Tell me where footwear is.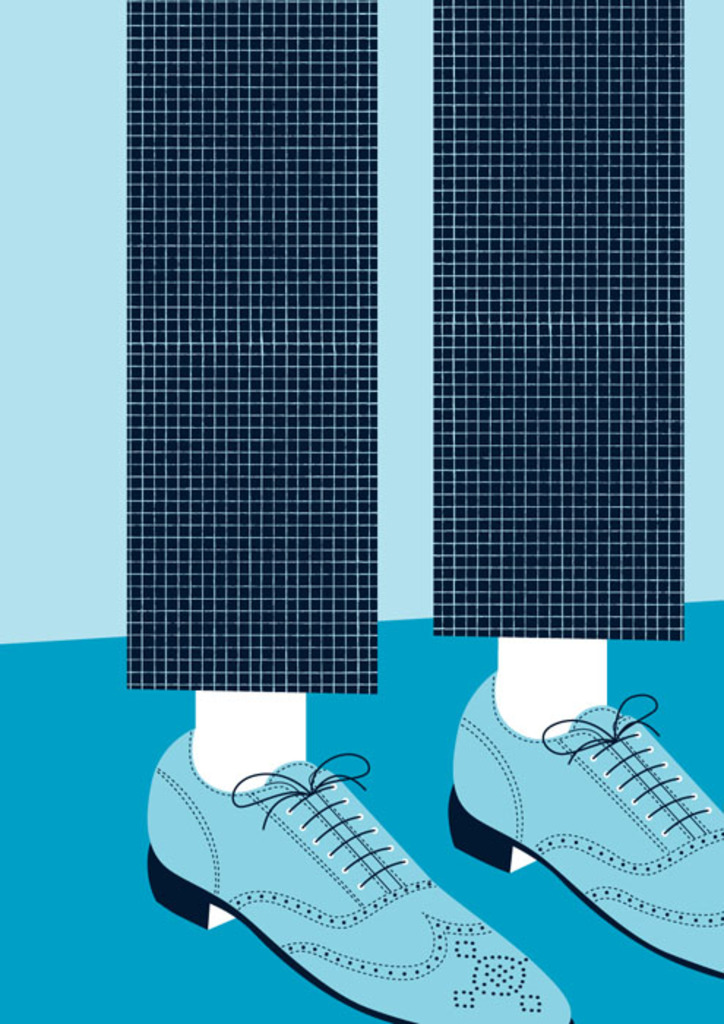
footwear is at pyautogui.locateOnScreen(440, 673, 723, 977).
